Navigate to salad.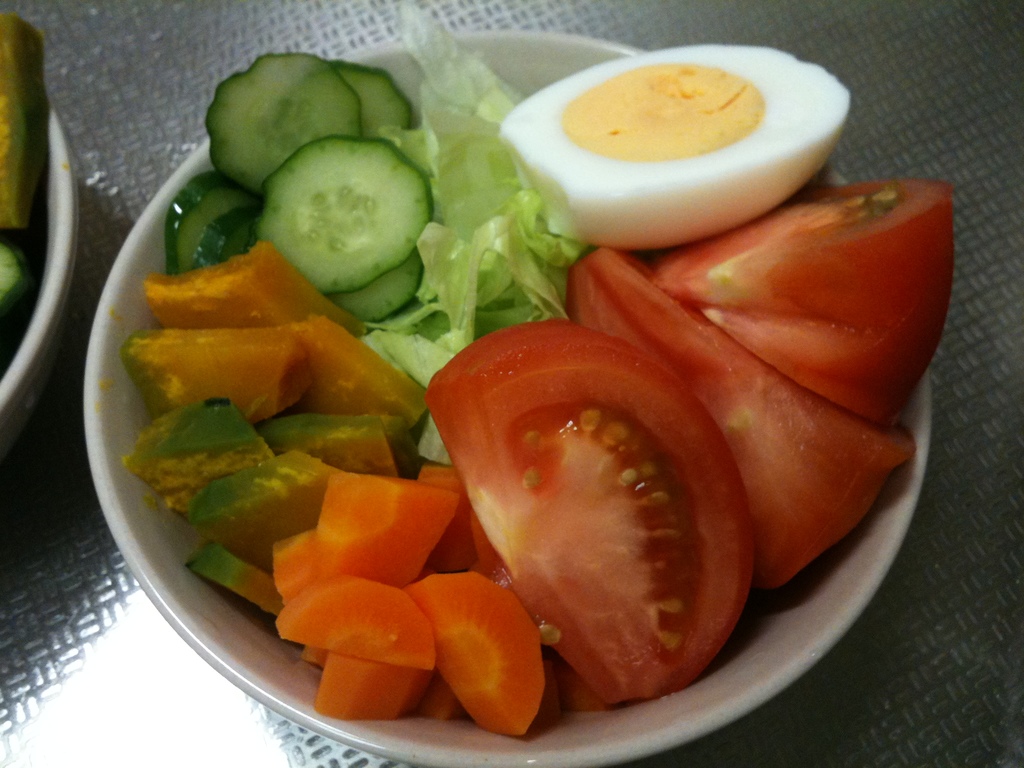
Navigation target: 61 6 957 767.
